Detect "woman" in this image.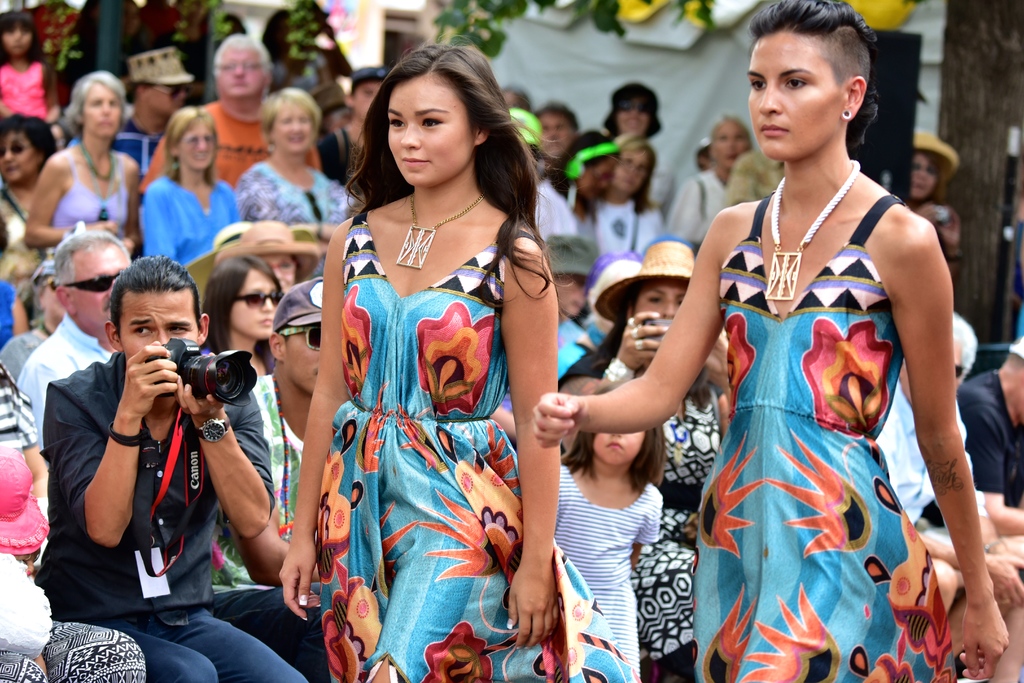
Detection: bbox=[557, 243, 739, 682].
